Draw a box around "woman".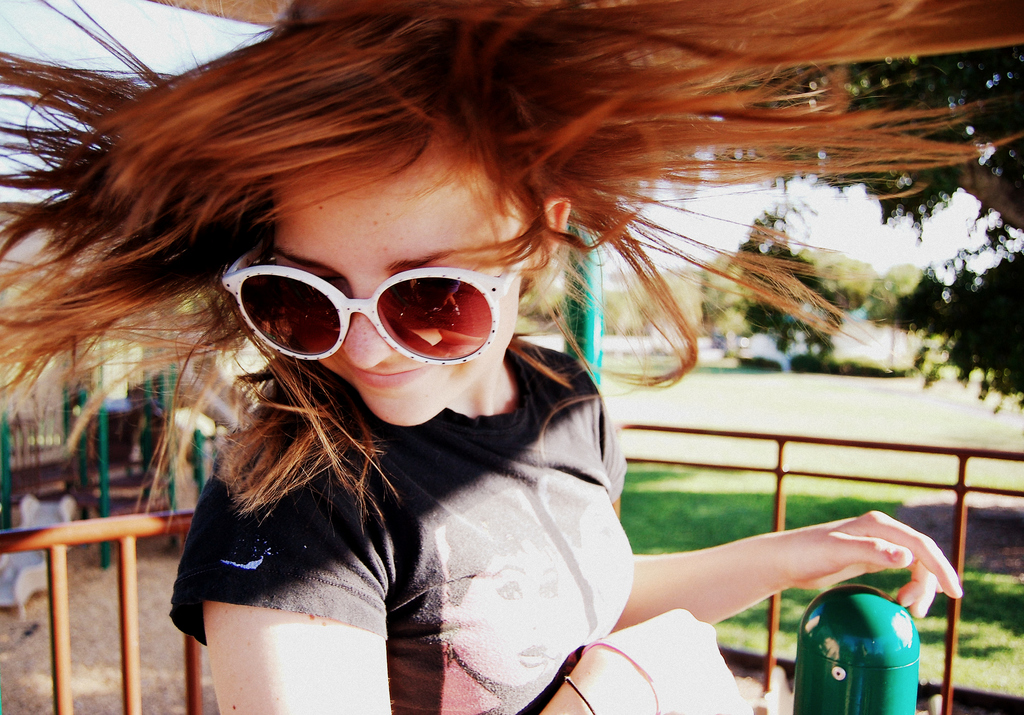
0, 0, 1023, 714.
